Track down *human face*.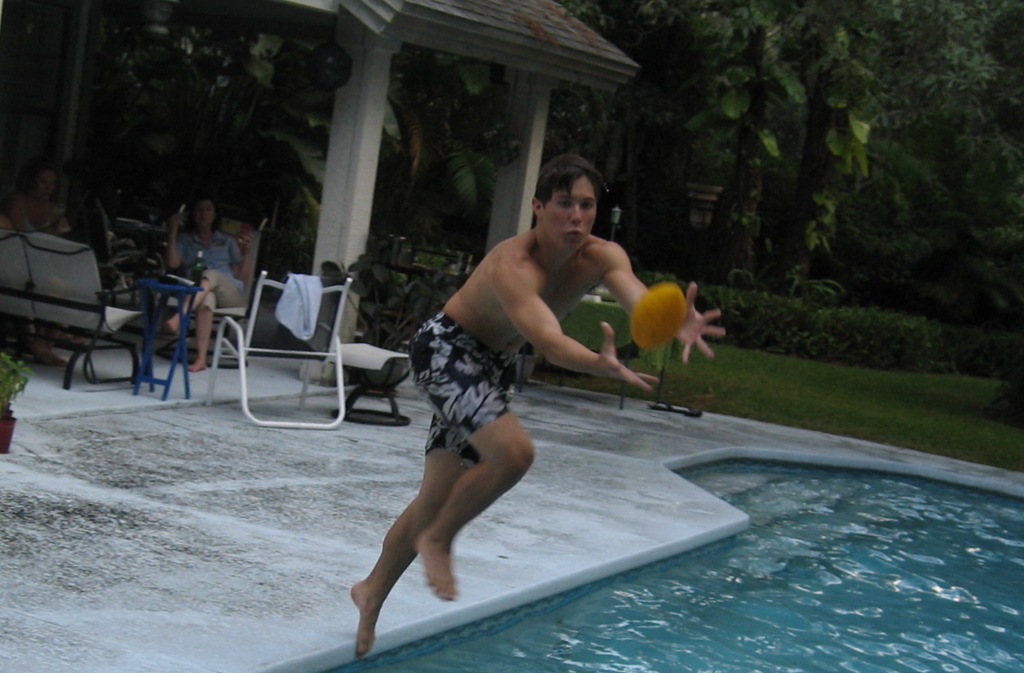
Tracked to locate(195, 202, 217, 224).
